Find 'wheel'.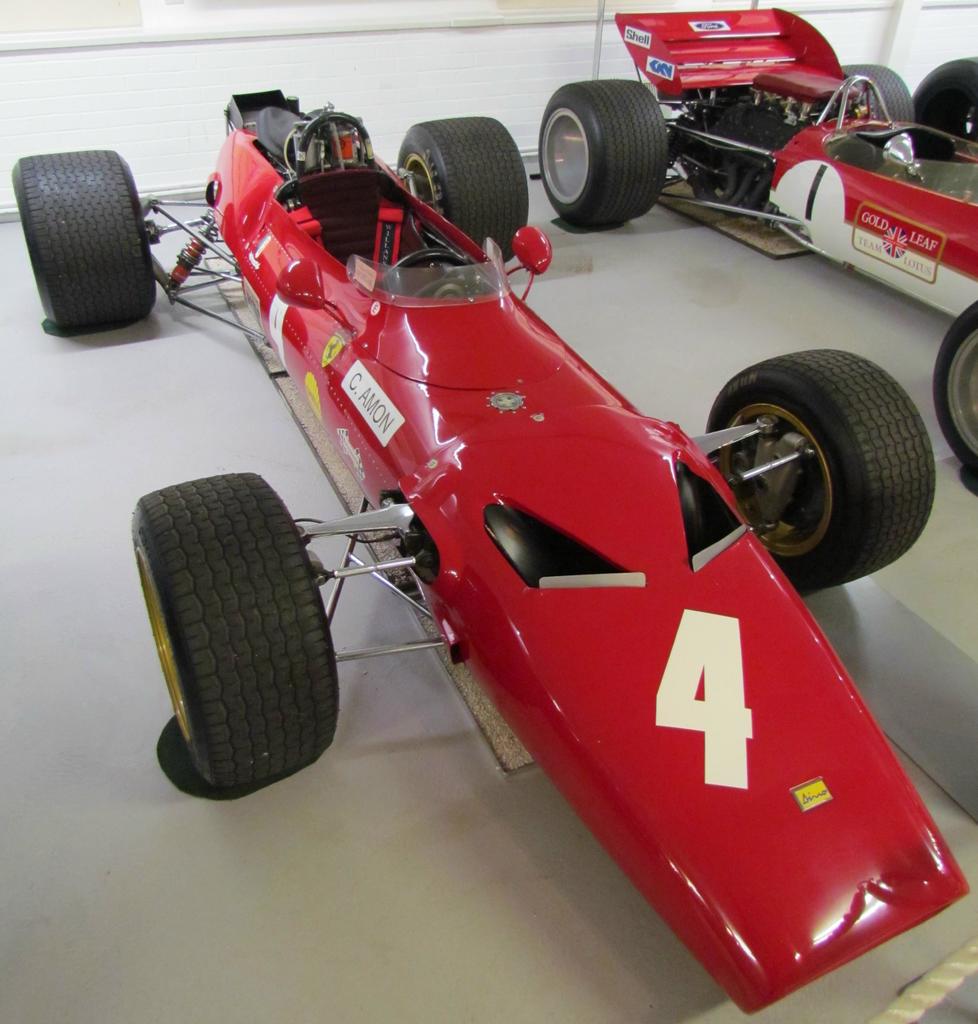
box=[837, 63, 913, 122].
